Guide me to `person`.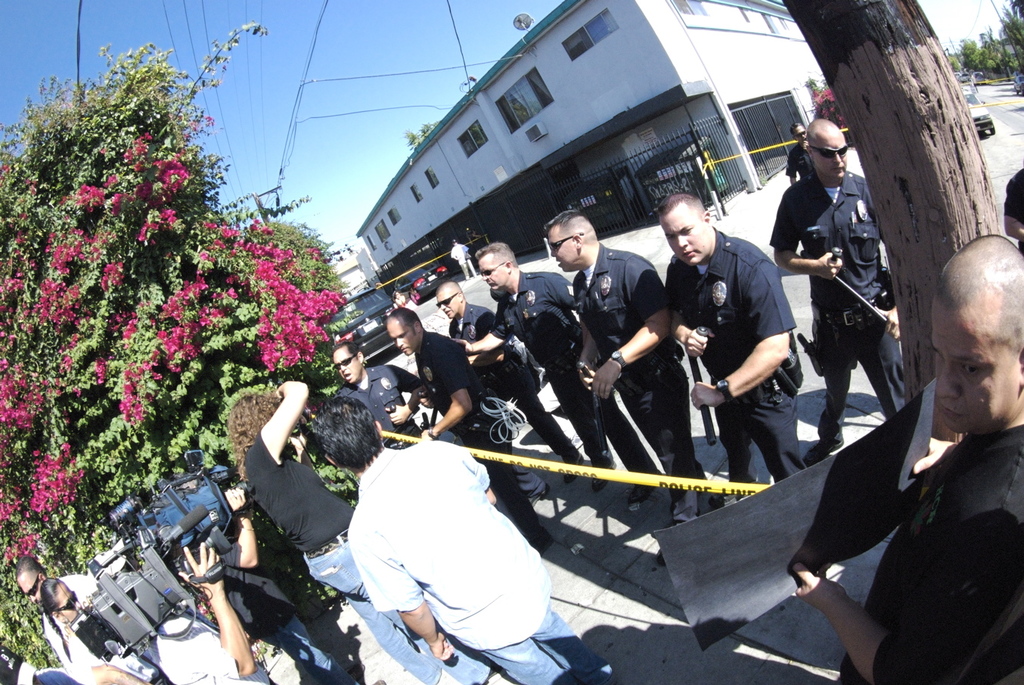
Guidance: bbox=[798, 132, 905, 483].
